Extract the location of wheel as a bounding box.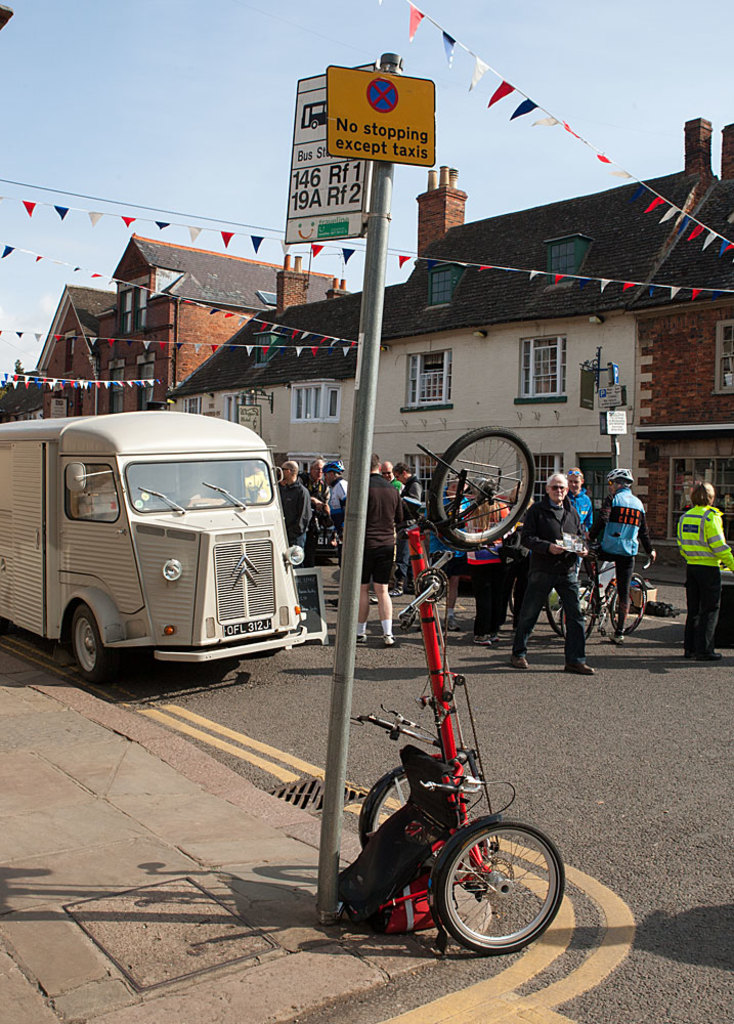
{"x1": 427, "y1": 420, "x2": 541, "y2": 548}.
